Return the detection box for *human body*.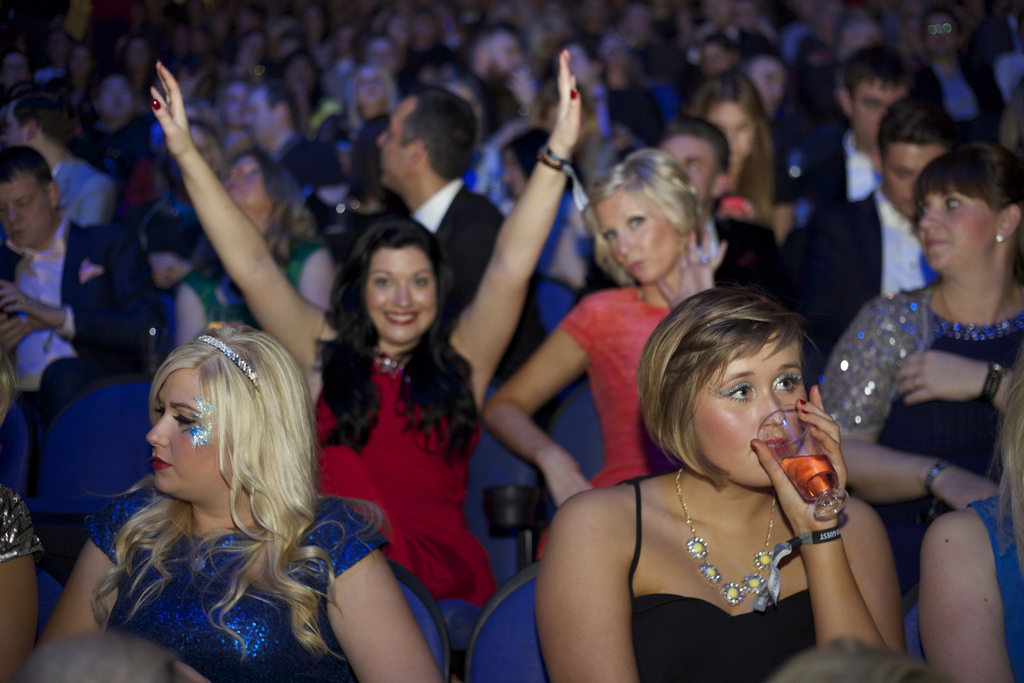
Rect(0, 136, 154, 377).
